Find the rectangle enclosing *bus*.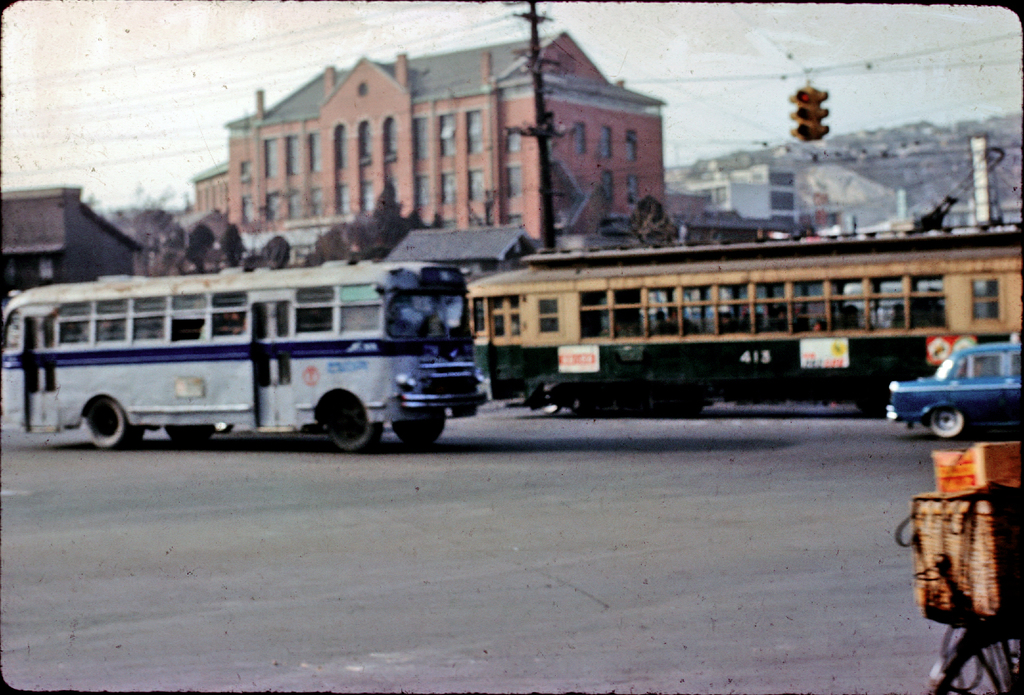
detection(0, 259, 474, 446).
